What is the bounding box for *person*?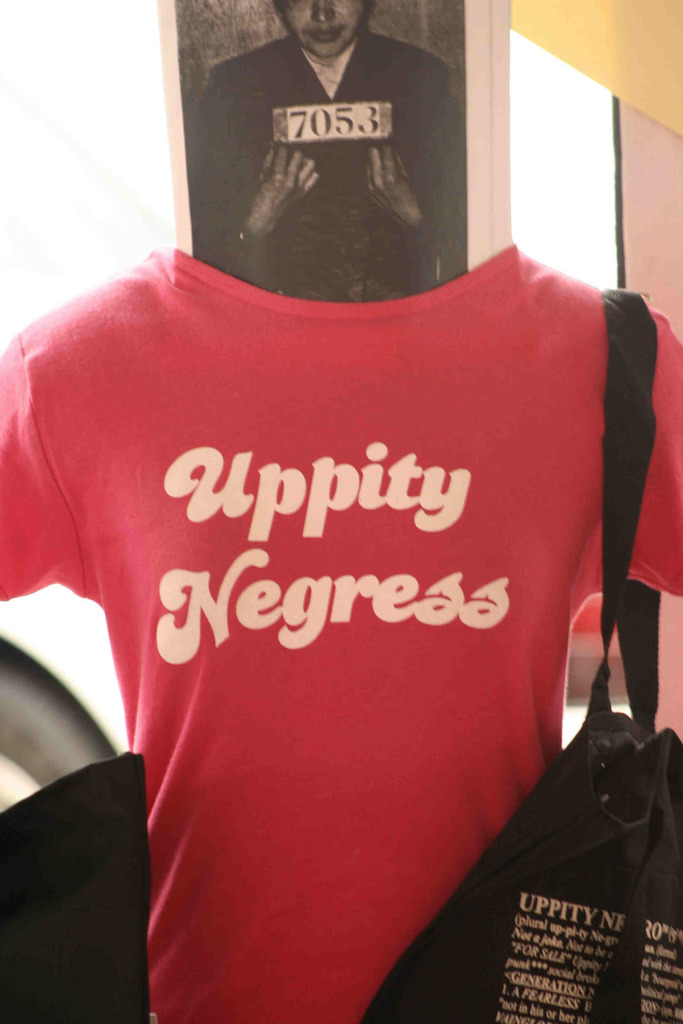
{"x1": 190, "y1": 0, "x2": 449, "y2": 302}.
